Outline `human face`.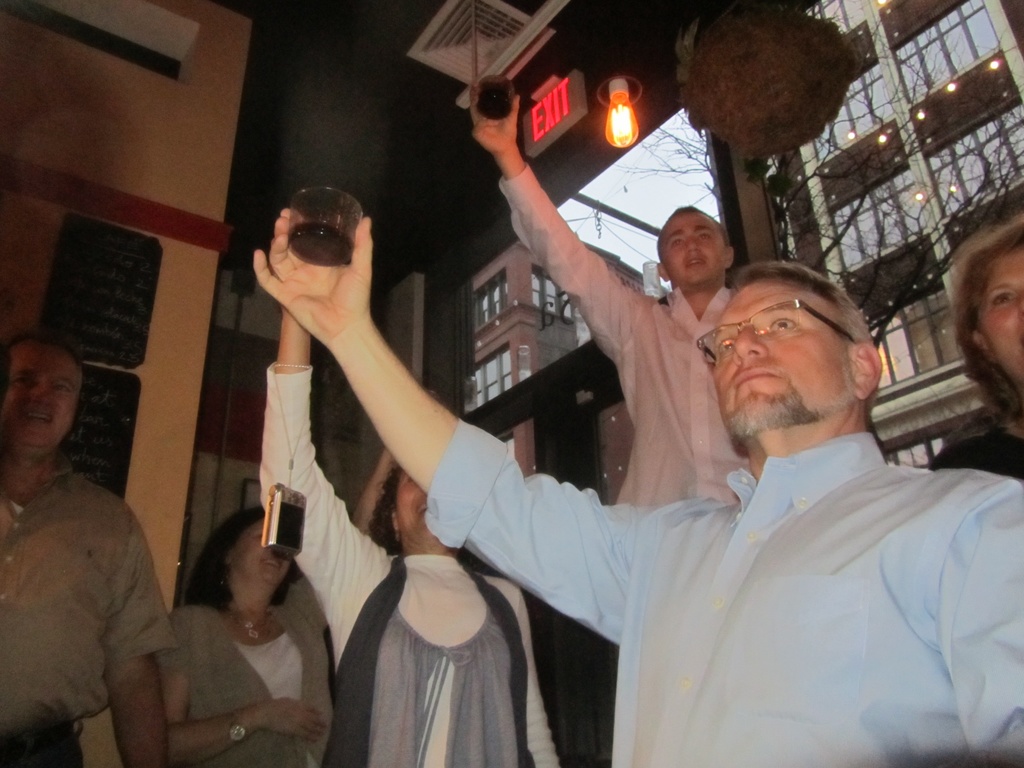
Outline: 985 249 1023 379.
